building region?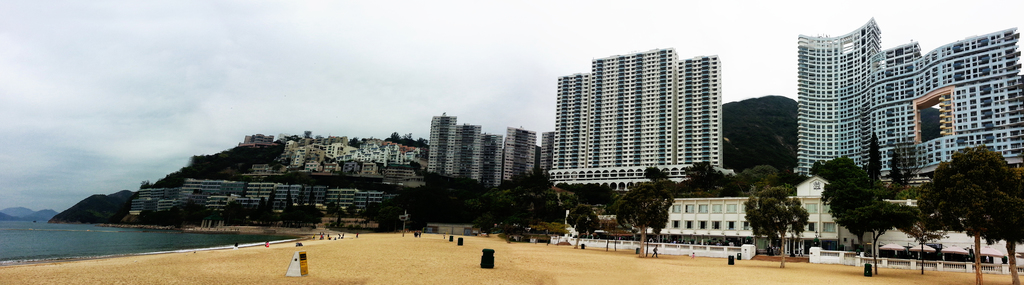
795, 24, 1023, 179
